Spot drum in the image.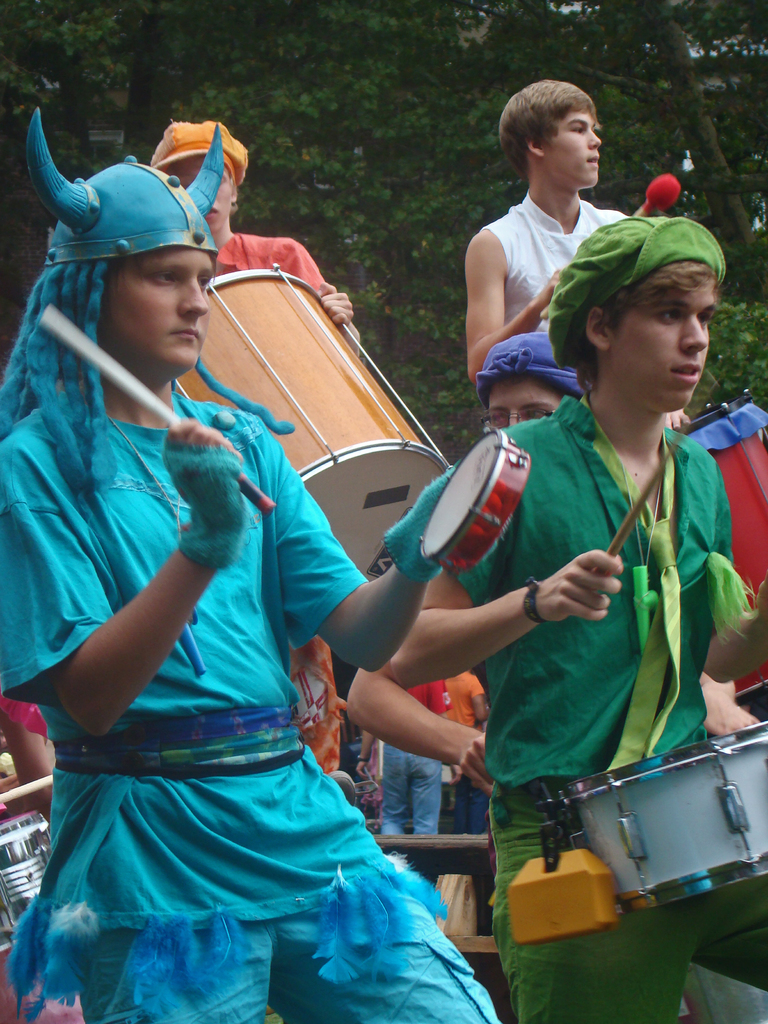
drum found at rect(171, 264, 452, 584).
